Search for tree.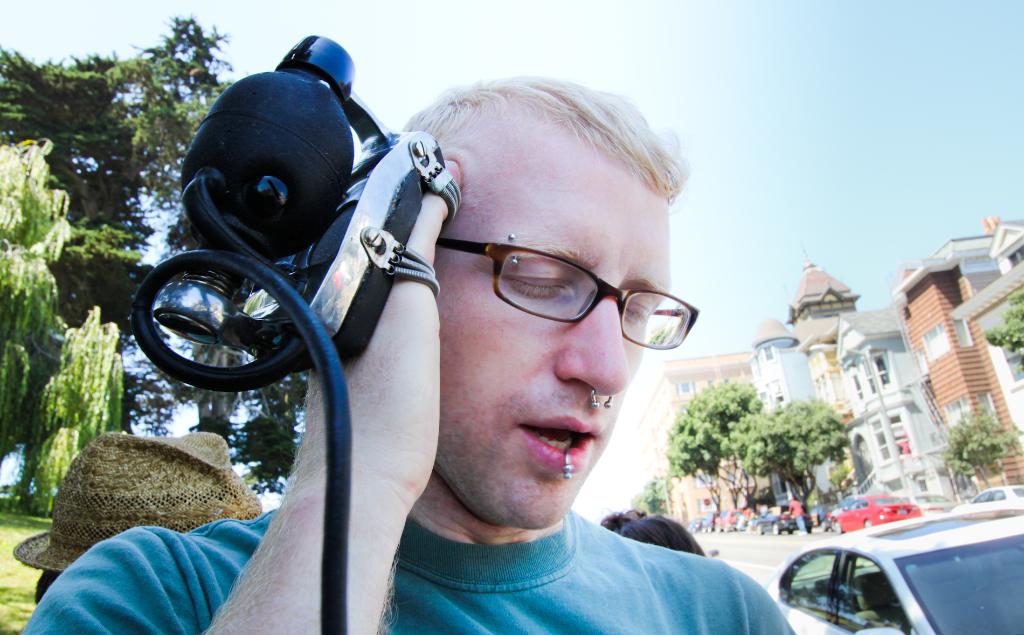
Found at (976, 282, 1023, 371).
